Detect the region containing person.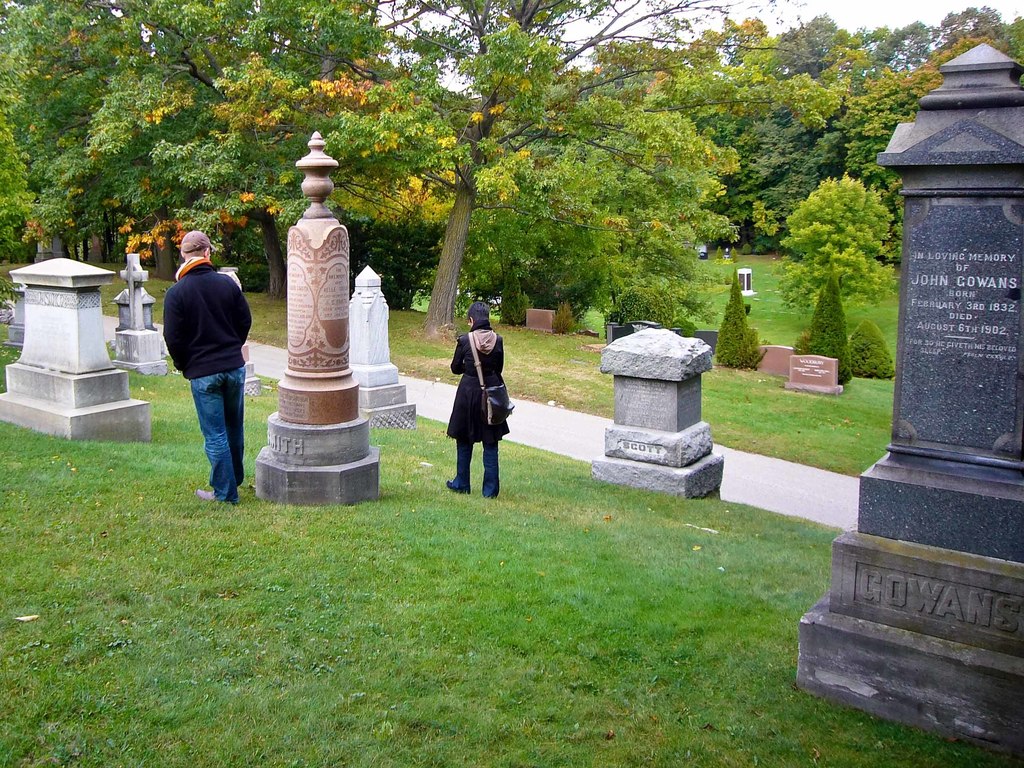
locate(439, 302, 509, 500).
